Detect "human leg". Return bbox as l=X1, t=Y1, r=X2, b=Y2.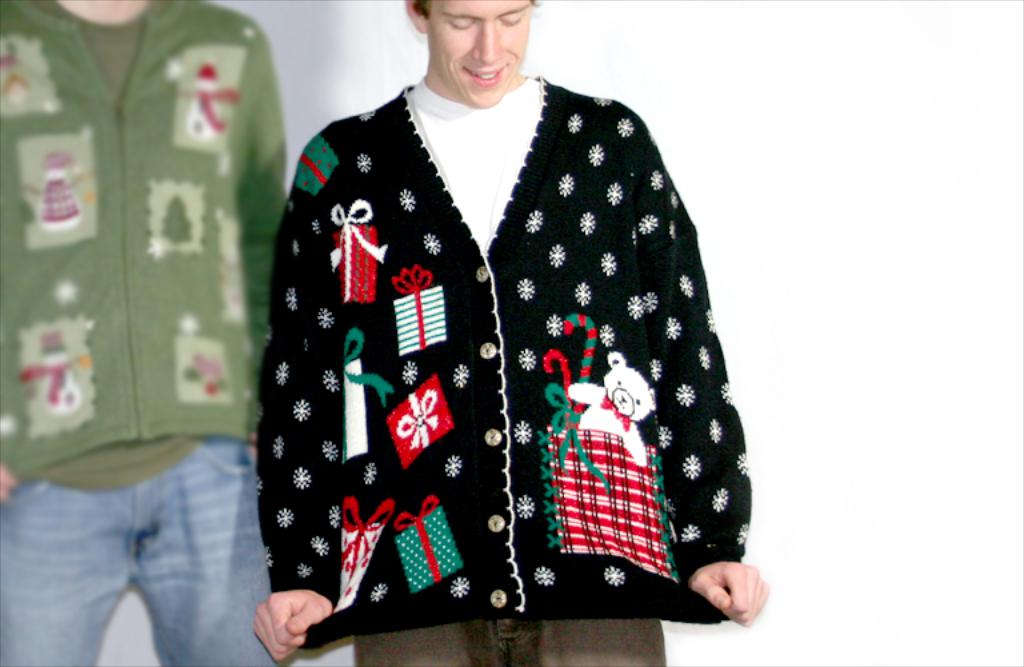
l=139, t=571, r=292, b=666.
